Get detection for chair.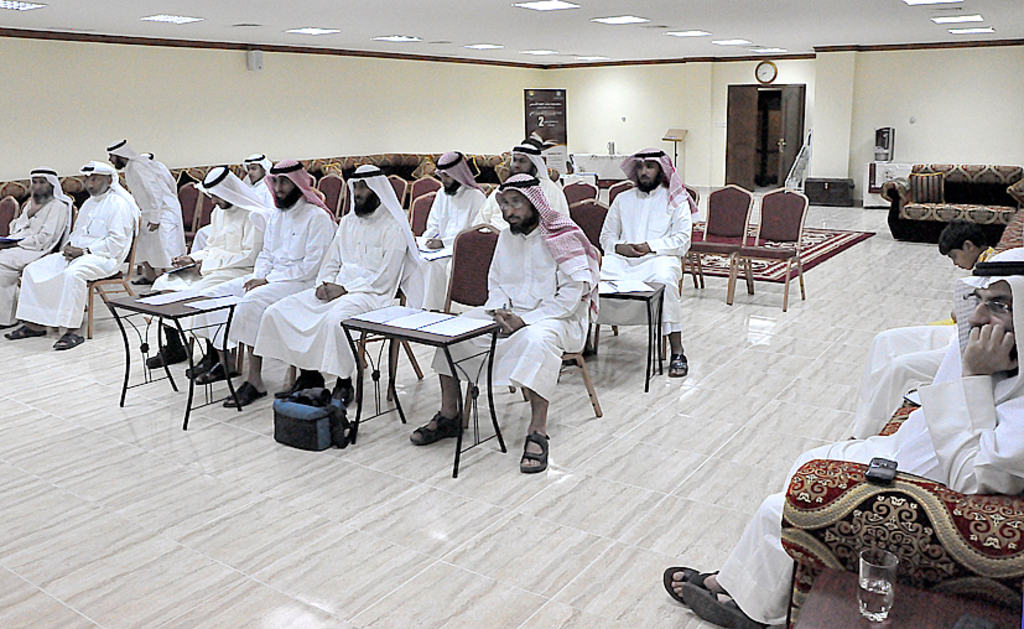
Detection: {"left": 289, "top": 224, "right": 423, "bottom": 405}.
